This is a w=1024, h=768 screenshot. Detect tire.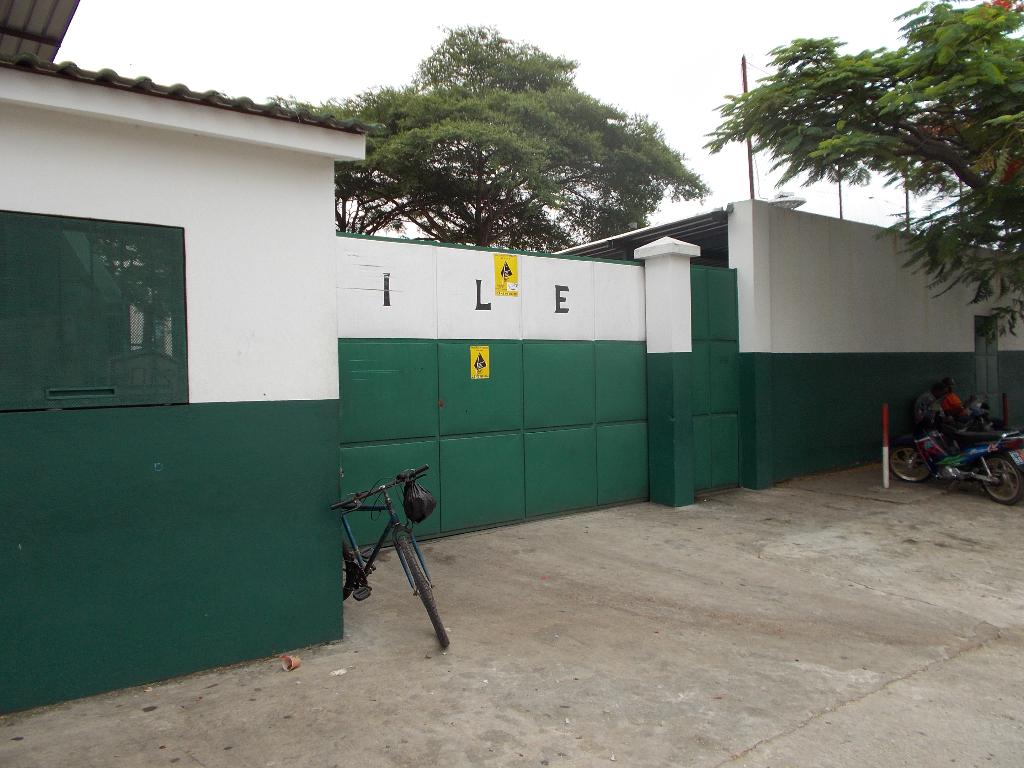
detection(402, 528, 446, 646).
